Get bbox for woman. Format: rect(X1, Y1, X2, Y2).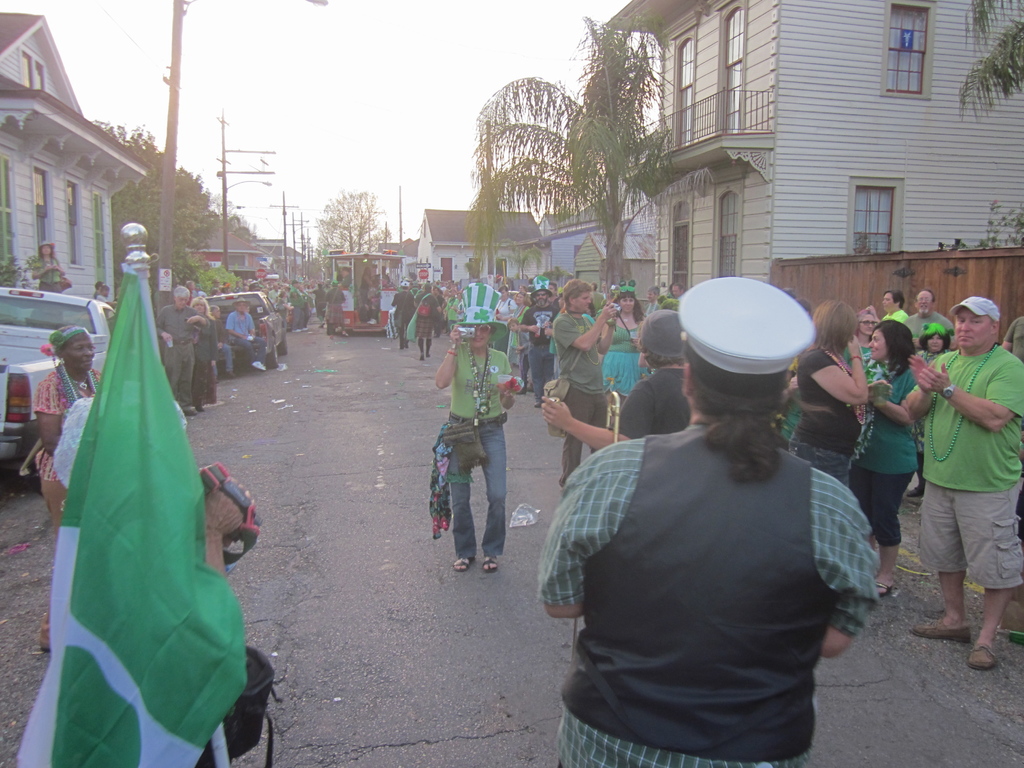
rect(189, 296, 220, 412).
